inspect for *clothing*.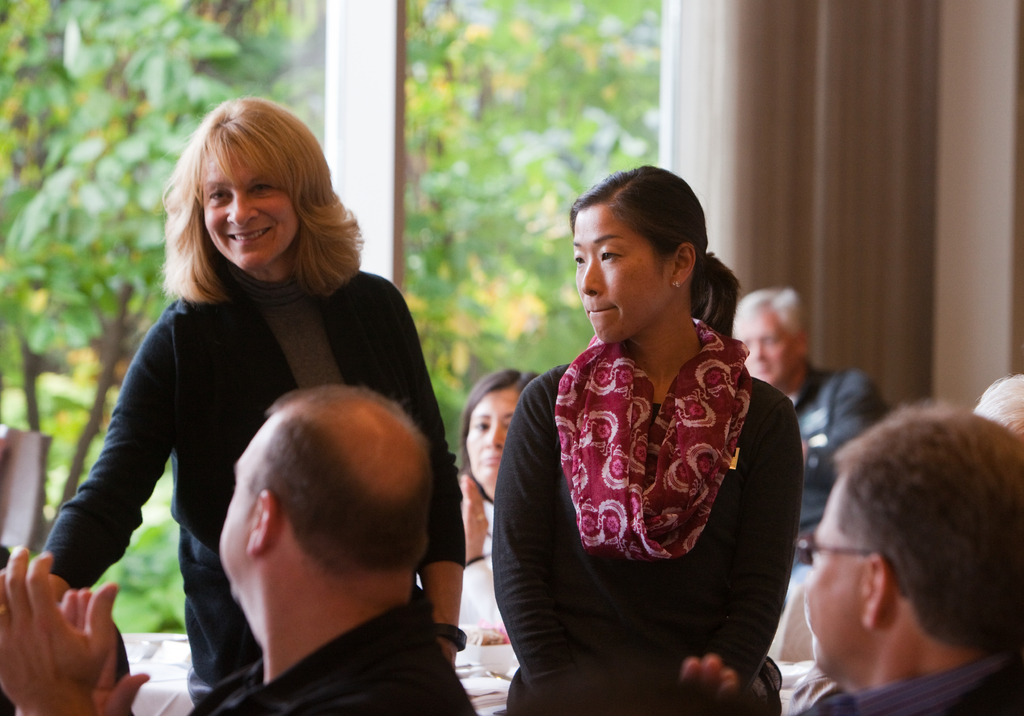
Inspection: region(797, 651, 1023, 715).
